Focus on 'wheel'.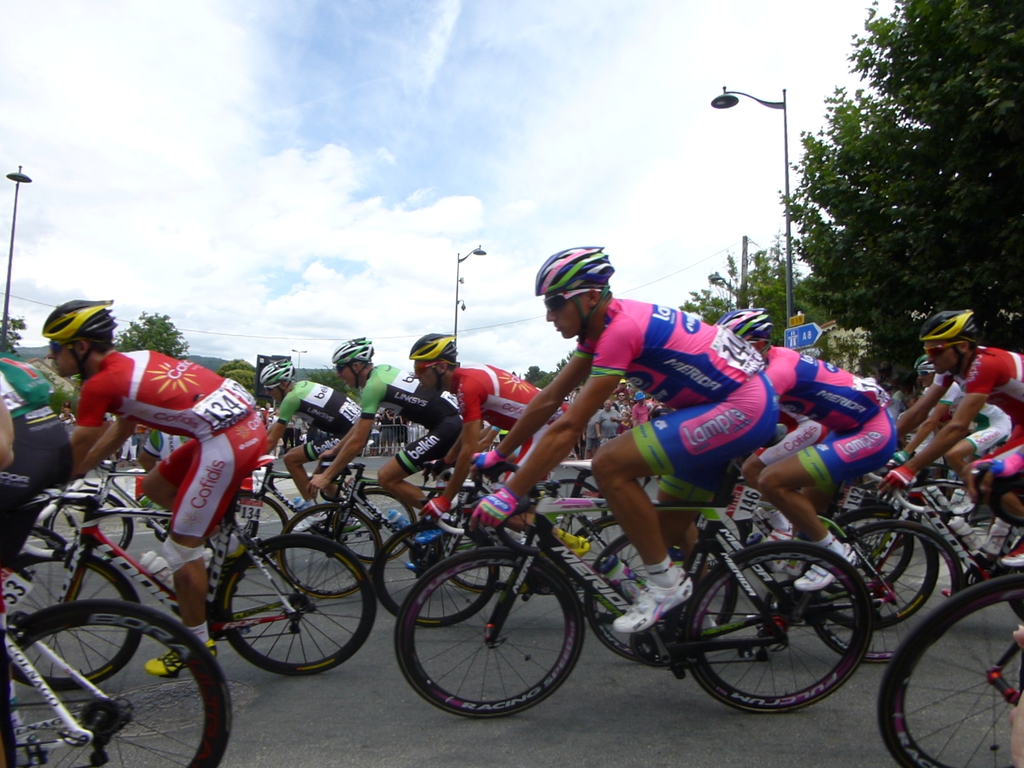
Focused at bbox=[372, 519, 497, 626].
